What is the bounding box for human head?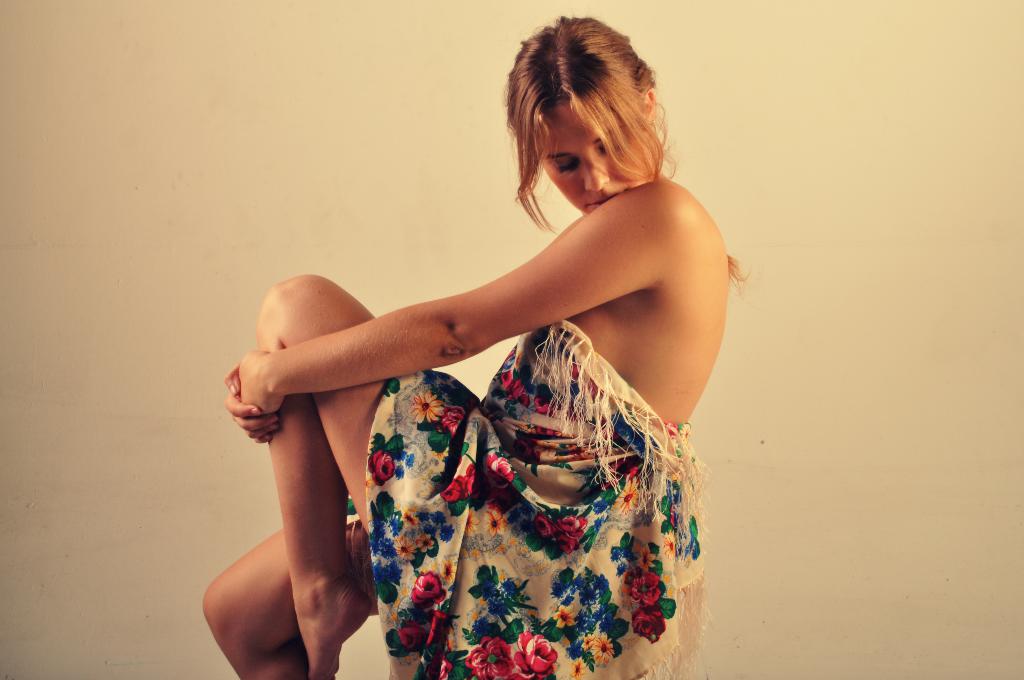
pyautogui.locateOnScreen(511, 17, 673, 225).
